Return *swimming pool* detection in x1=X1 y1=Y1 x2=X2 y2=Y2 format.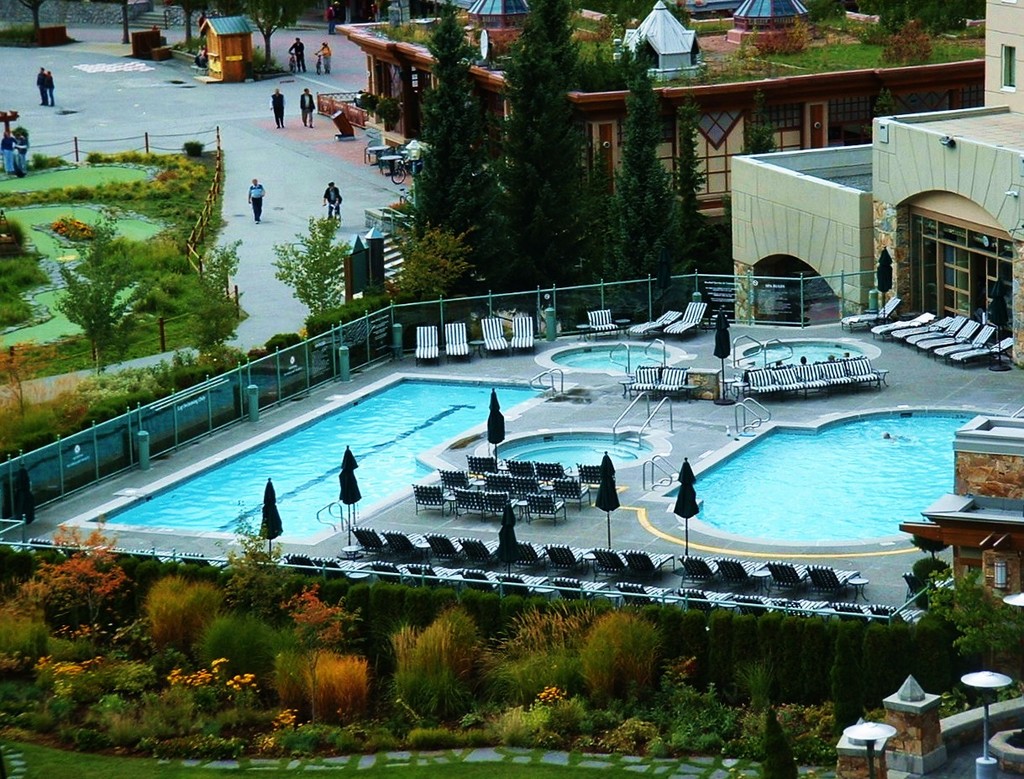
x1=60 y1=377 x2=576 y2=550.
